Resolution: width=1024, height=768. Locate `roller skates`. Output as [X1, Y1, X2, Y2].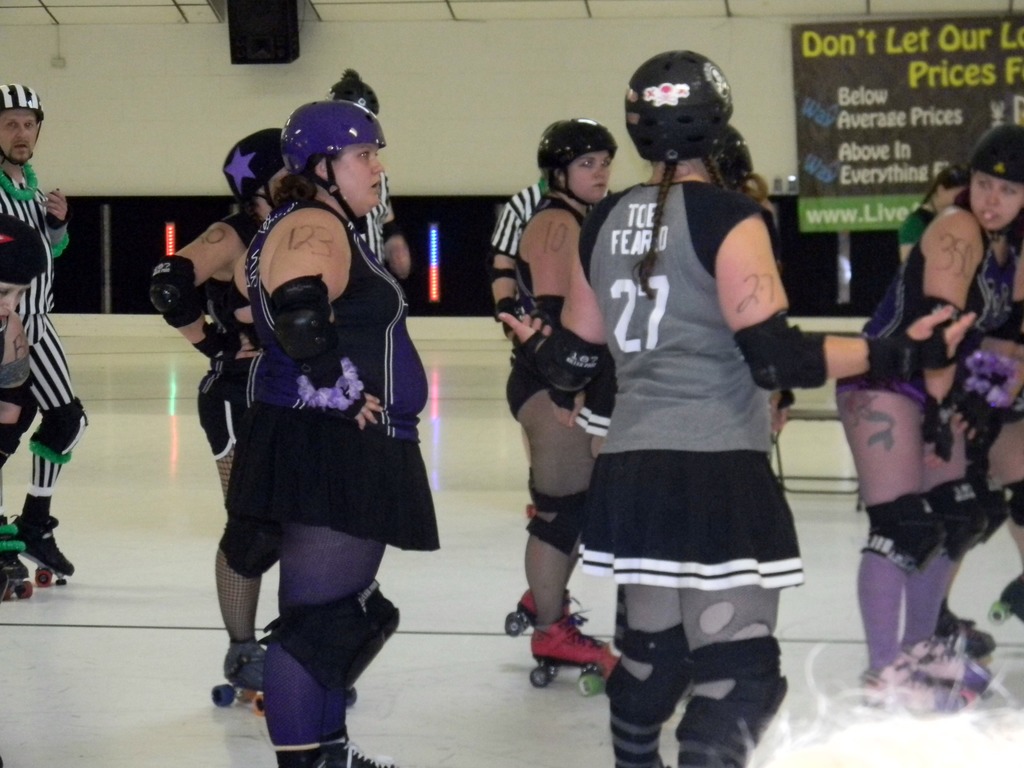
[0, 514, 36, 602].
